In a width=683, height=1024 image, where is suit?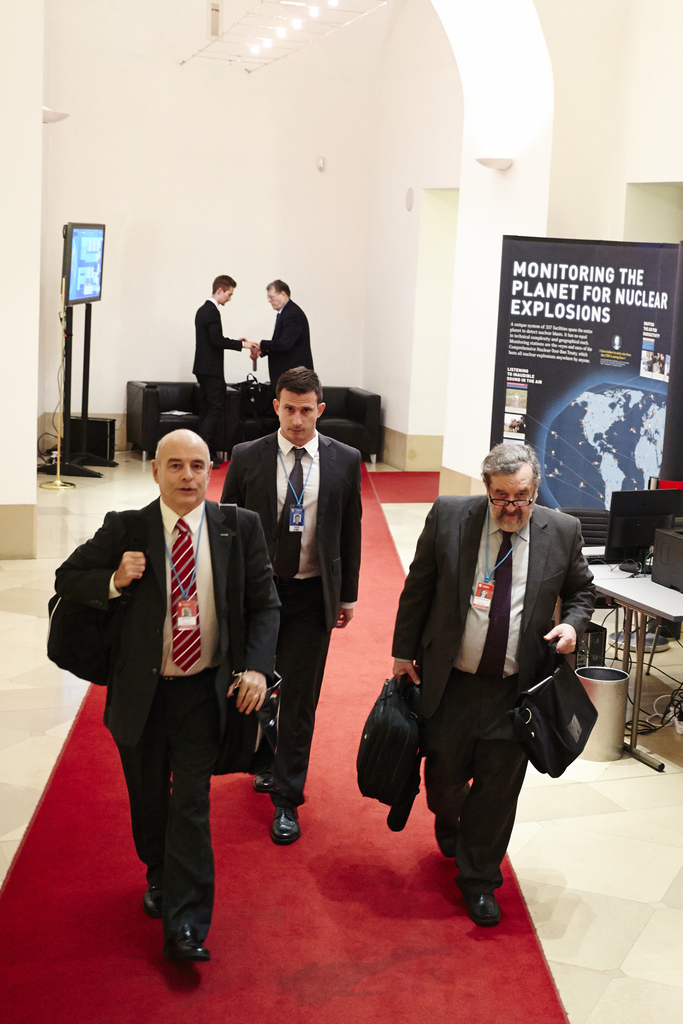
box(384, 486, 602, 893).
